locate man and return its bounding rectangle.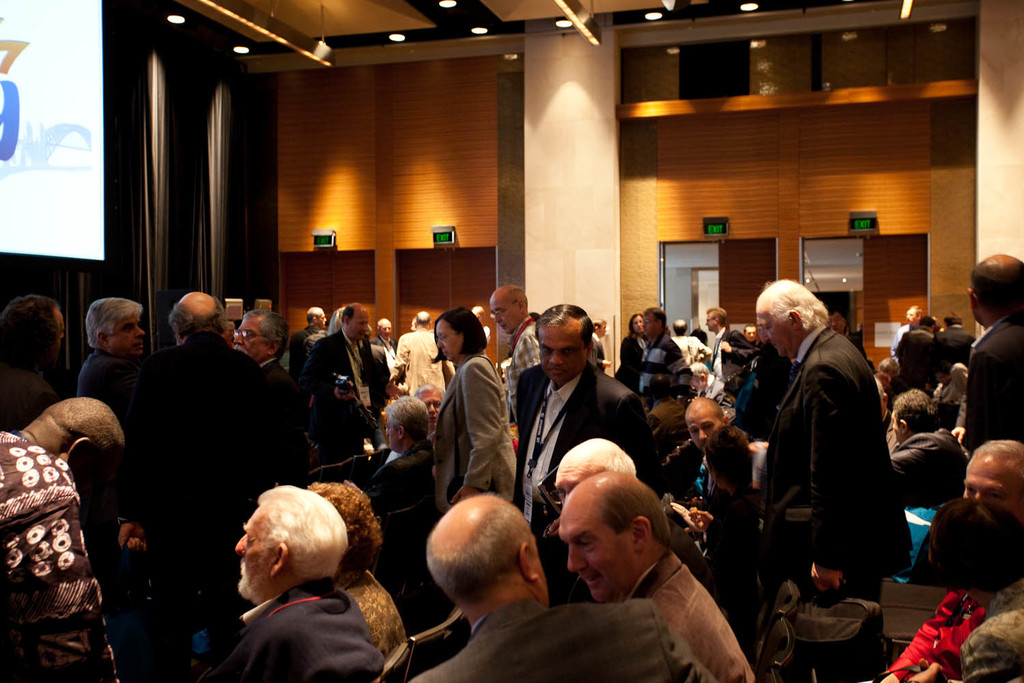
locate(219, 477, 382, 682).
